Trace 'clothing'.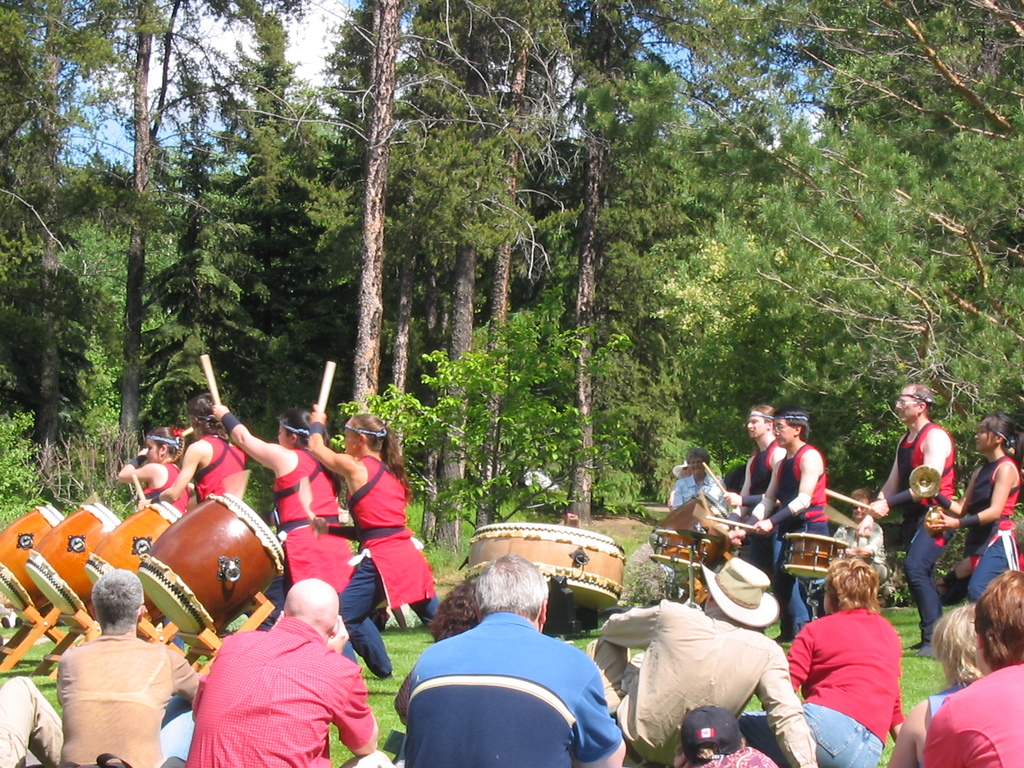
Traced to (776,606,916,766).
